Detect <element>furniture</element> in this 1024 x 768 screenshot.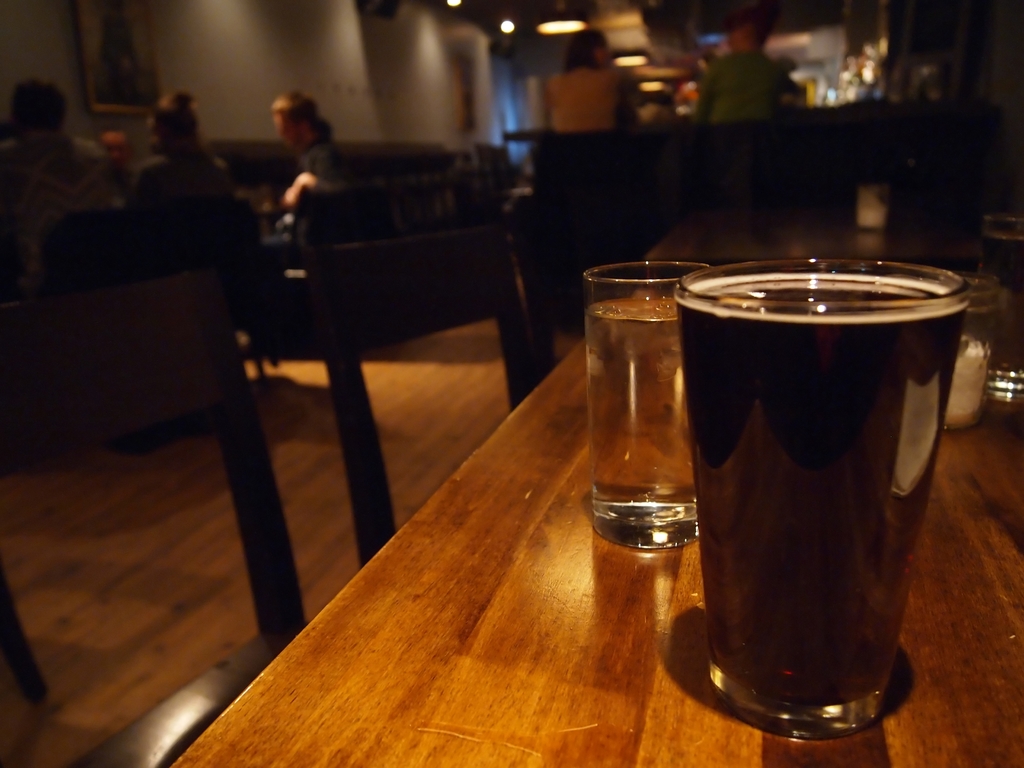
Detection: {"x1": 70, "y1": 202, "x2": 559, "y2": 767}.
